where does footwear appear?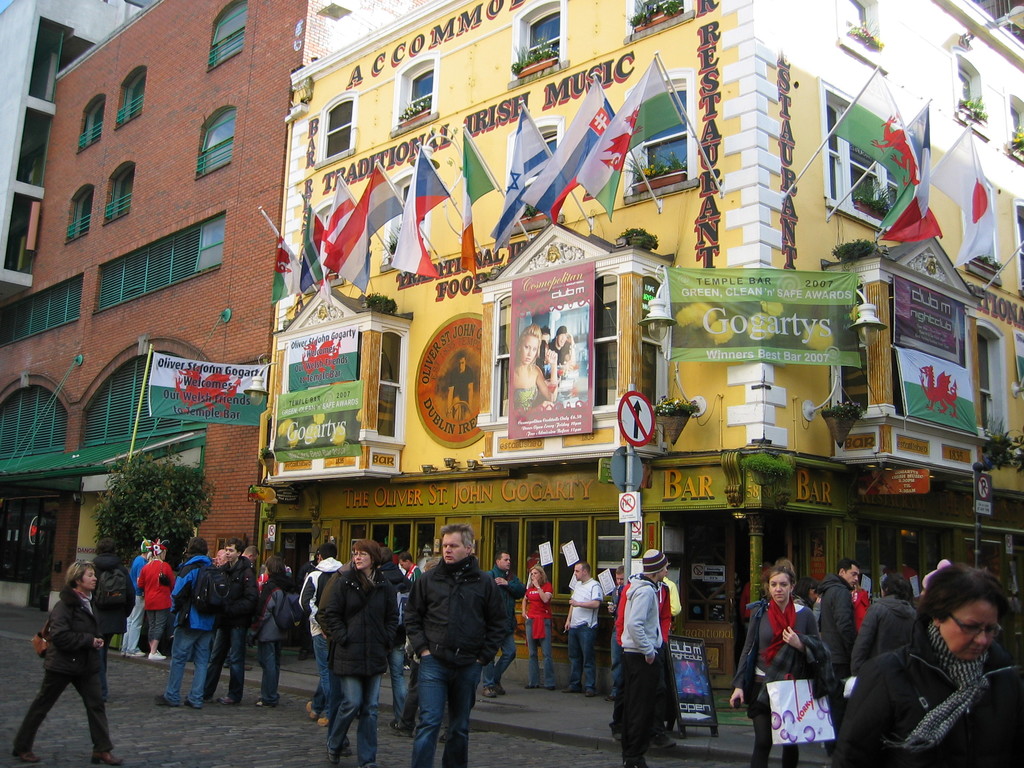
Appears at [12, 750, 41, 764].
